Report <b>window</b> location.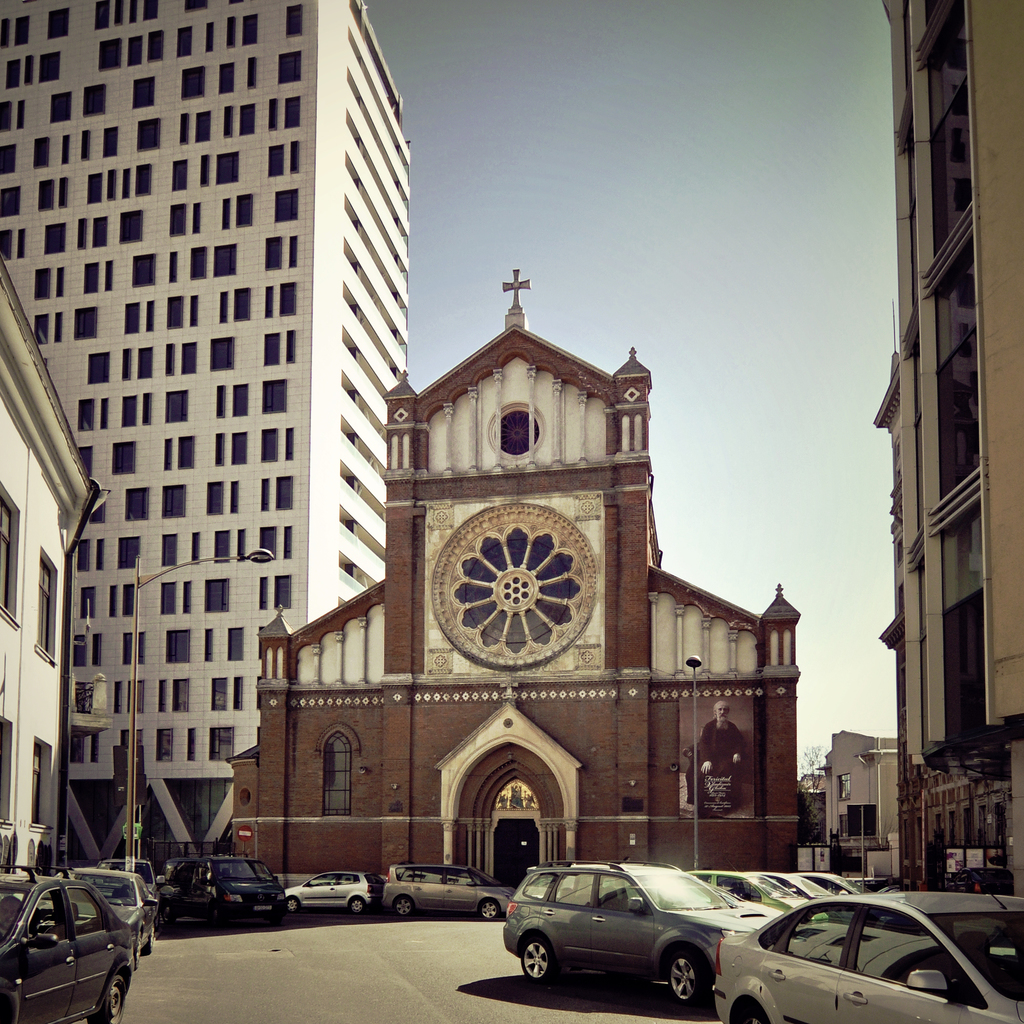
Report: pyautogui.locateOnScreen(218, 199, 232, 227).
